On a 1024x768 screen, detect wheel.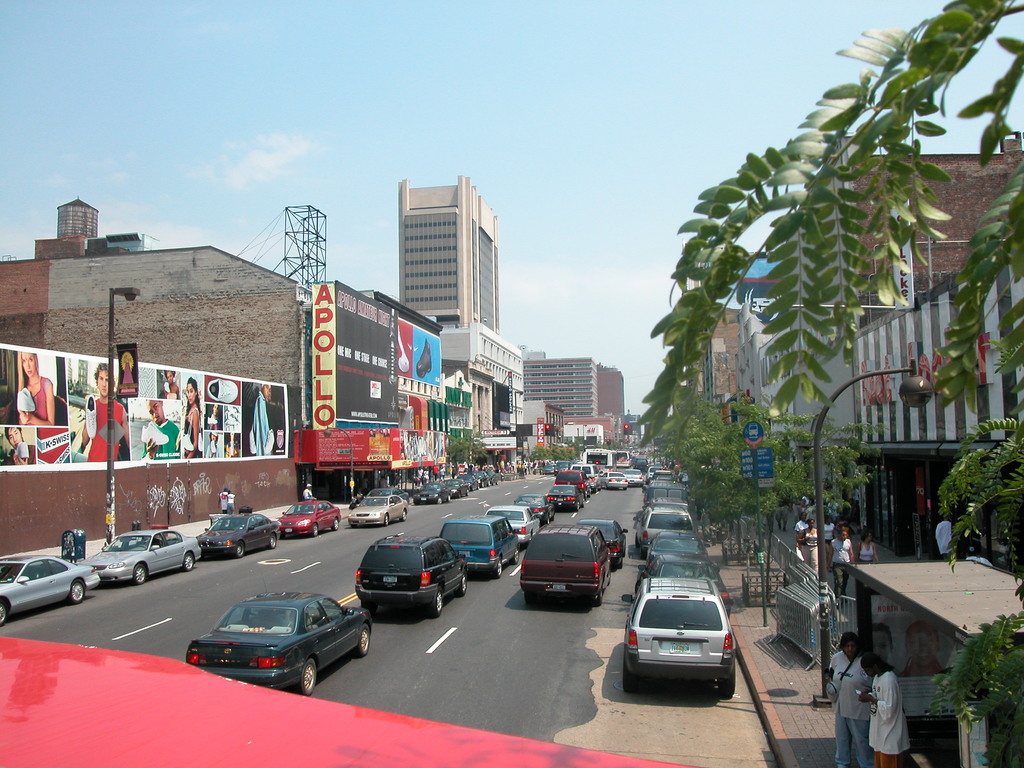
Rect(455, 572, 467, 595).
